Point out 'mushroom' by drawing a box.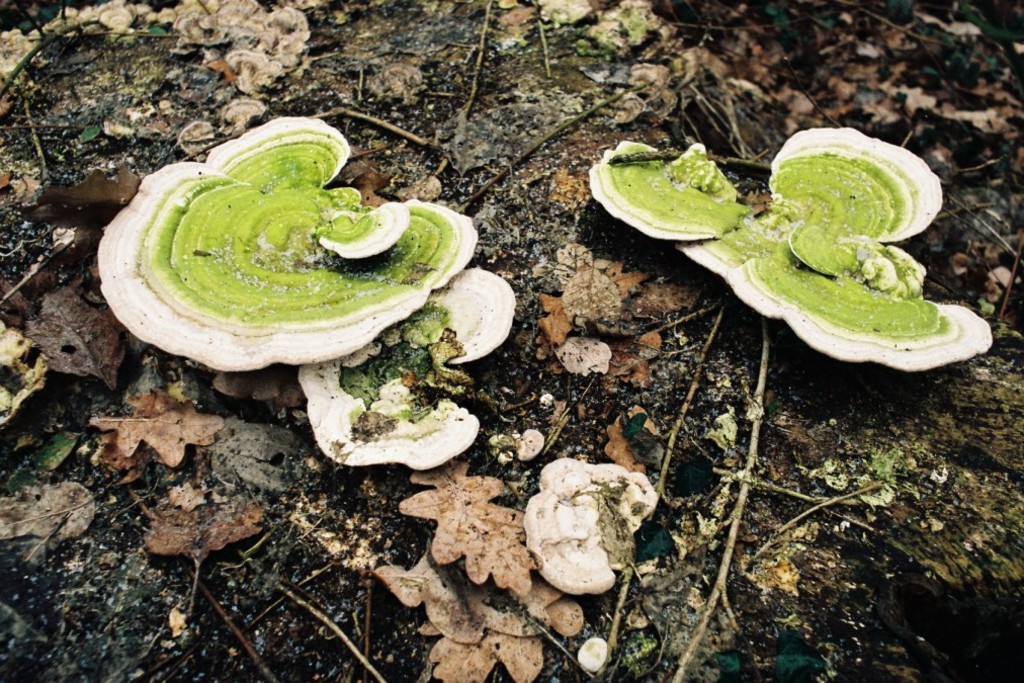
[93,143,507,388].
